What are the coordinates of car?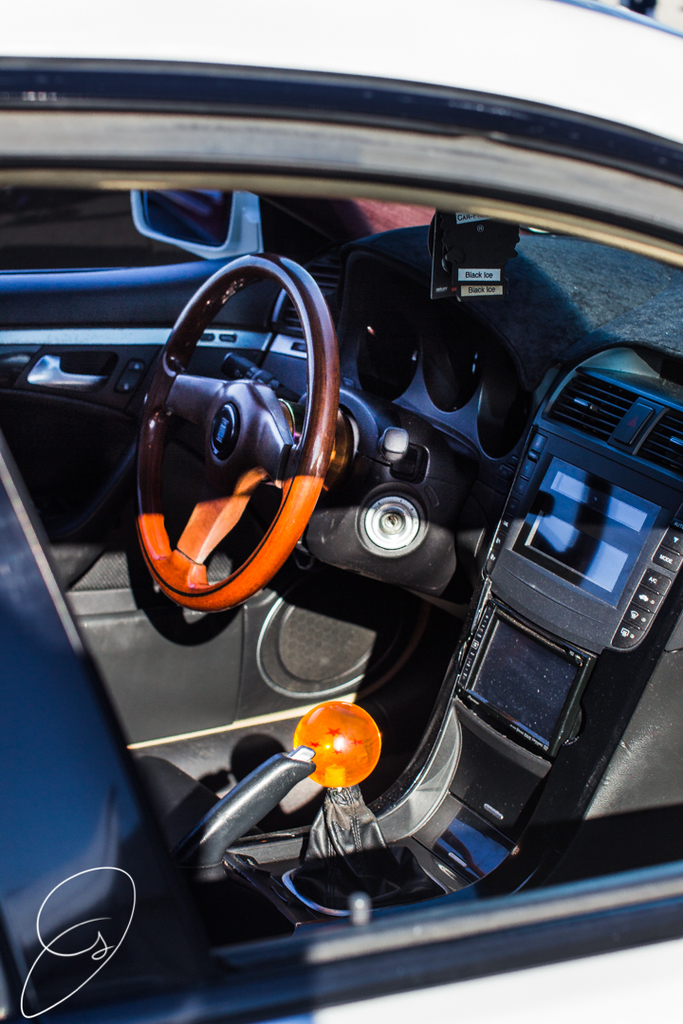
[0,0,682,1023].
